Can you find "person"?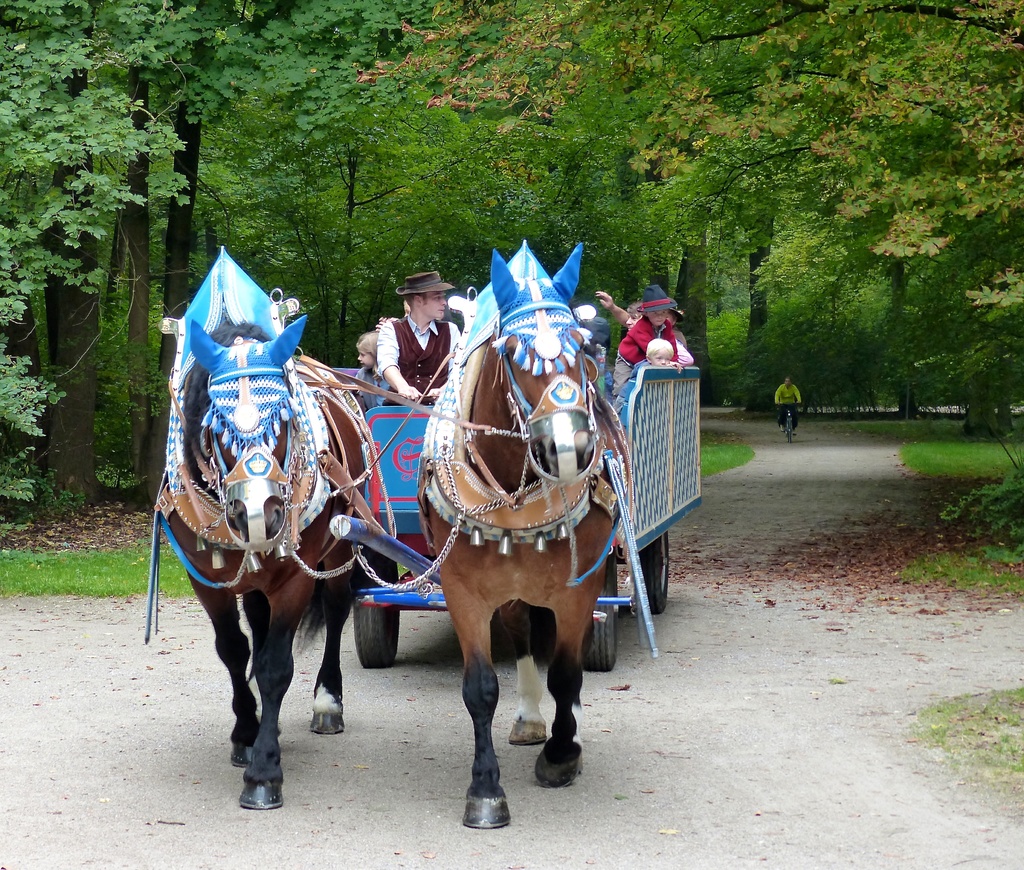
Yes, bounding box: bbox=(382, 273, 460, 412).
